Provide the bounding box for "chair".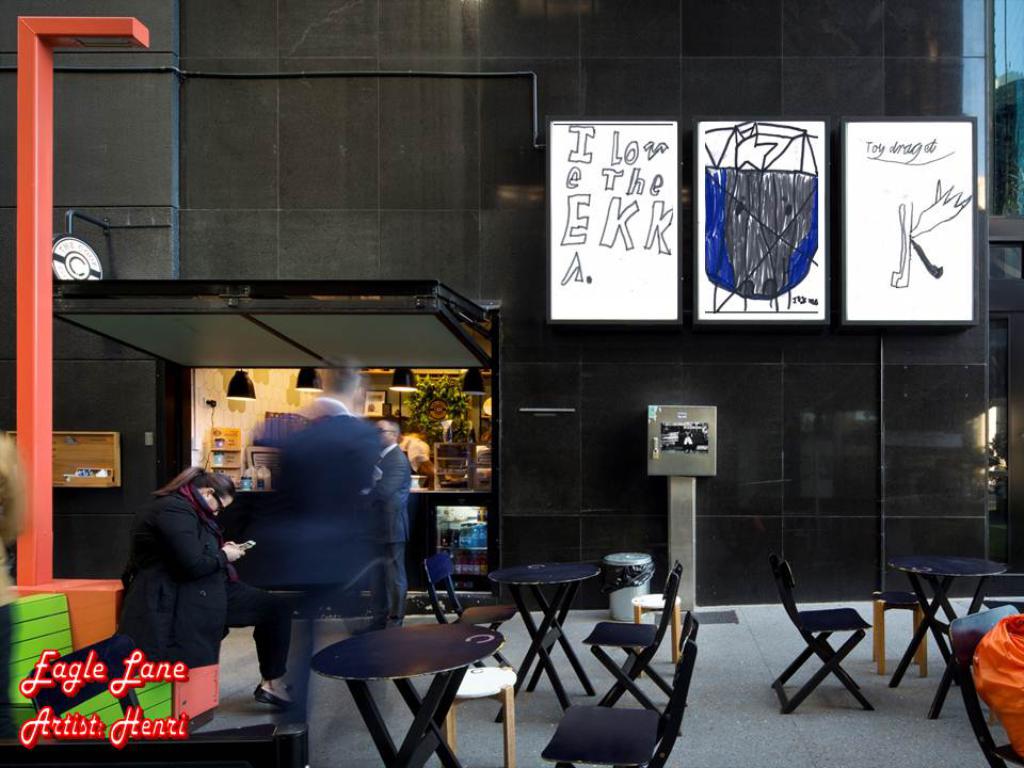
415, 551, 522, 679.
